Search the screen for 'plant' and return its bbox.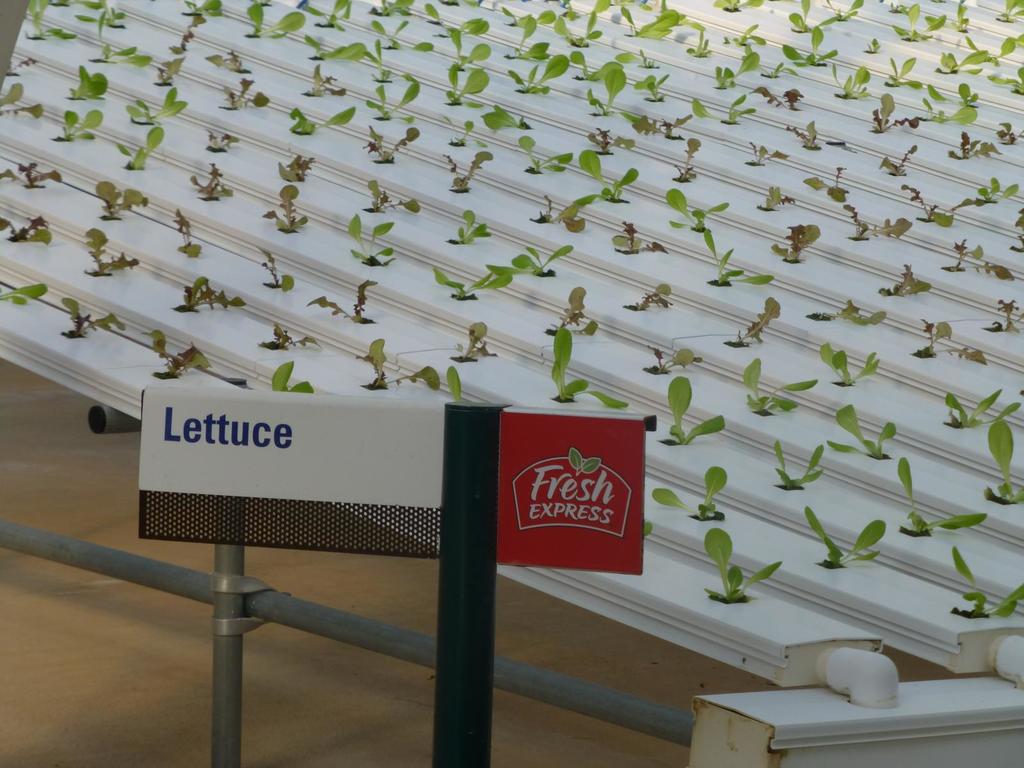
Found: crop(305, 0, 351, 29).
